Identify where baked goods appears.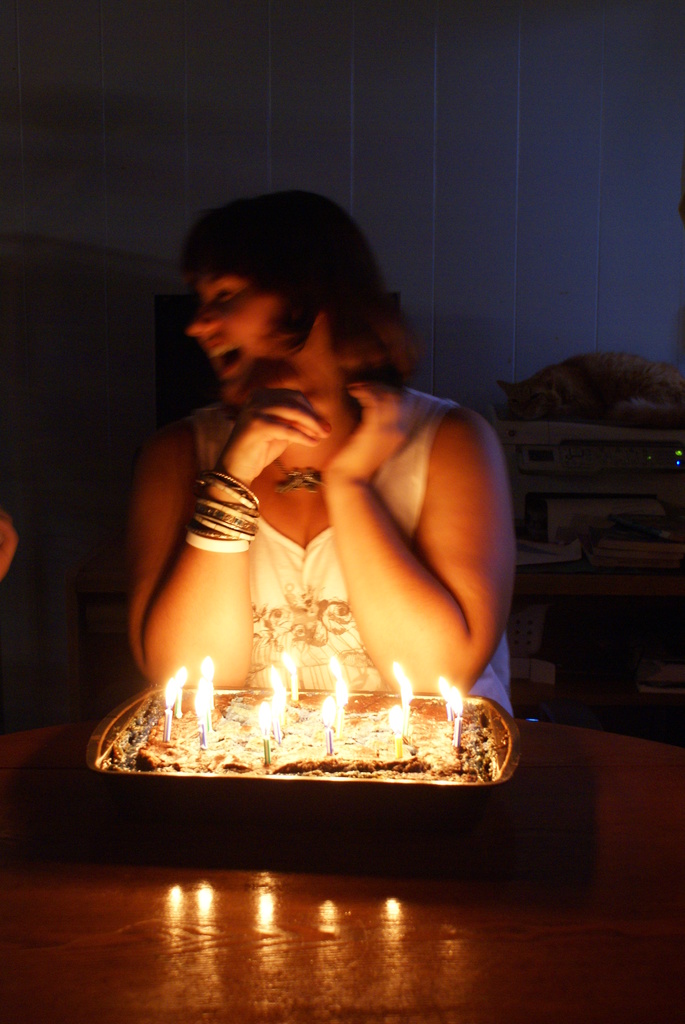
Appears at bbox(130, 686, 486, 782).
